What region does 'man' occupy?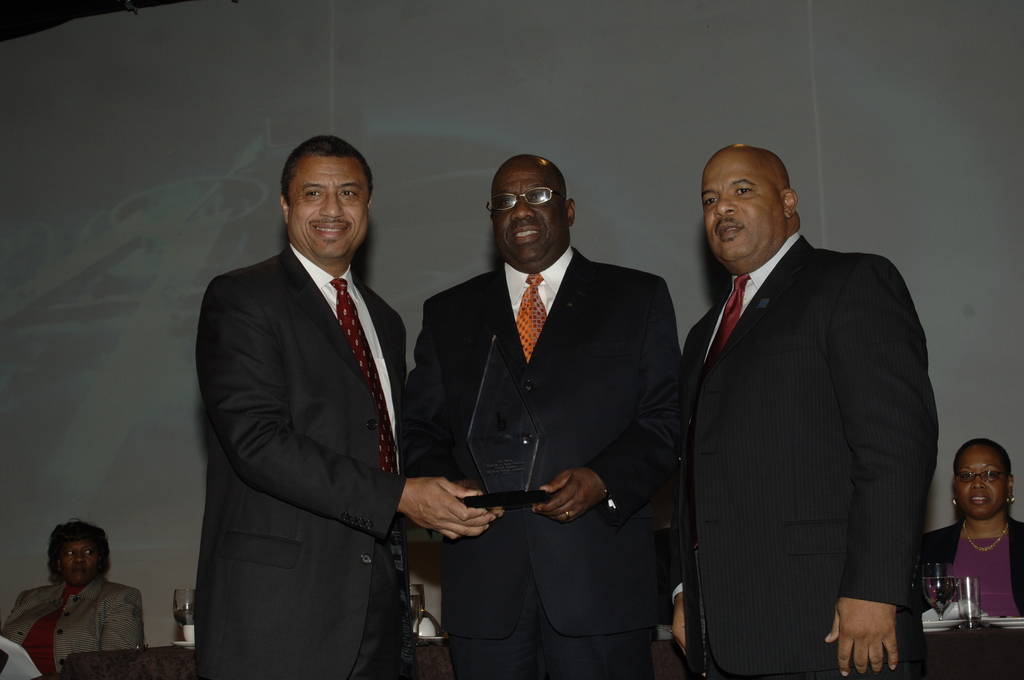
x1=0 y1=521 x2=145 y2=679.
